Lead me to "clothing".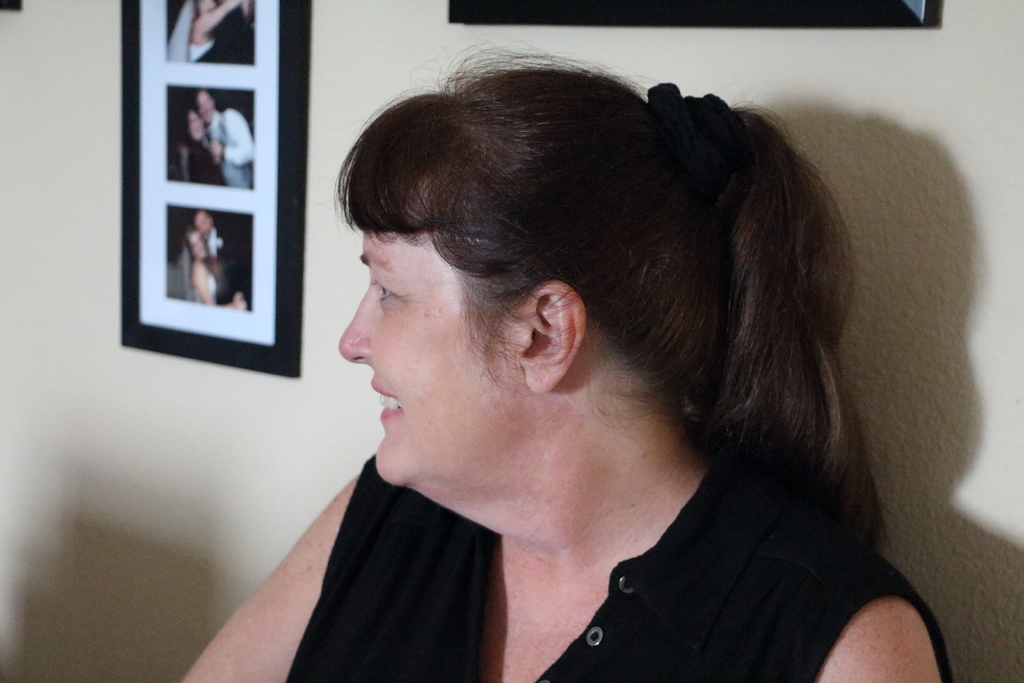
Lead to box(200, 110, 254, 186).
